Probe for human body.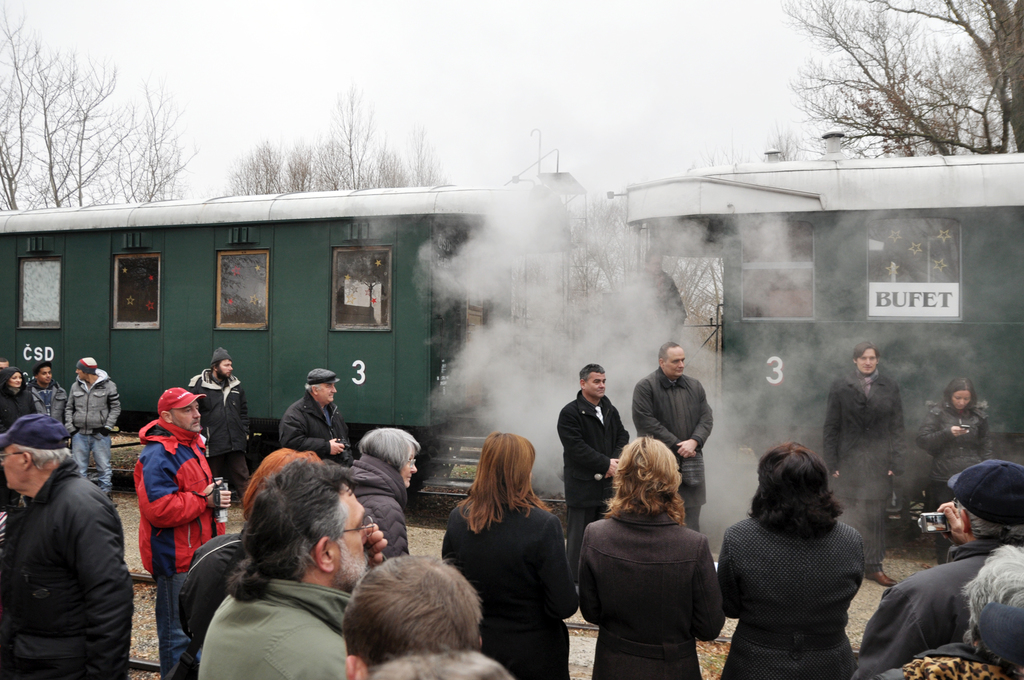
Probe result: [left=872, top=640, right=1023, bottom=679].
